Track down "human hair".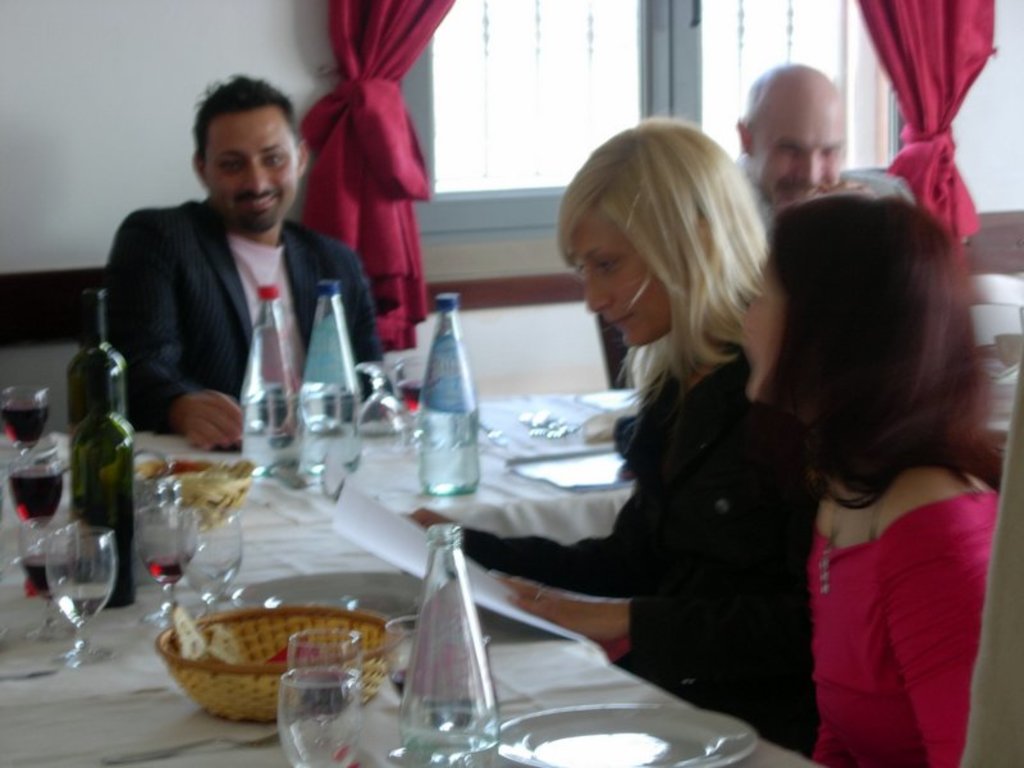
Tracked to box(568, 110, 769, 387).
